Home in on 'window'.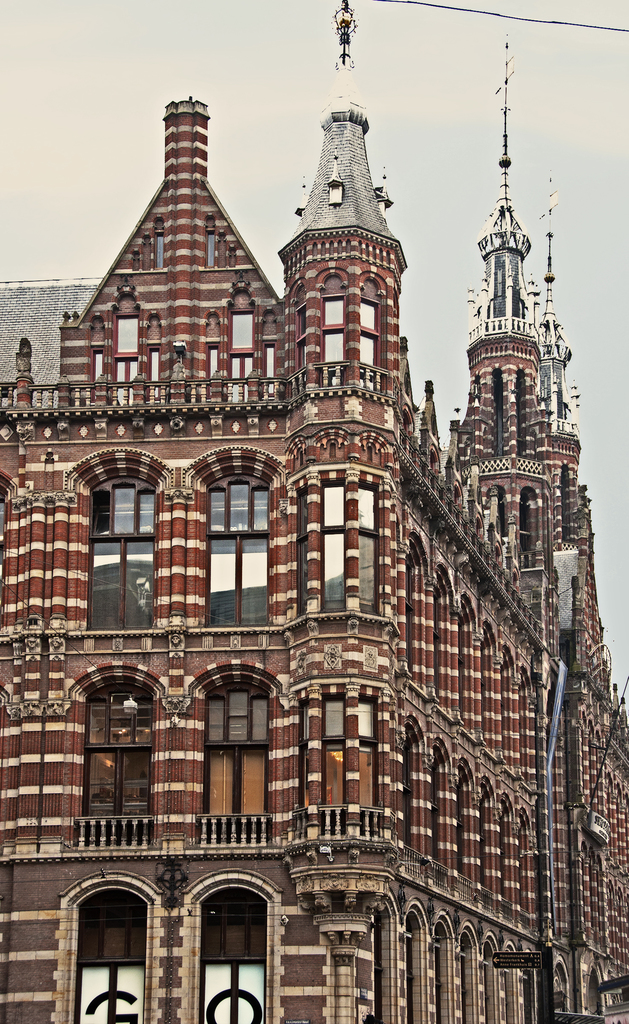
Homed in at <bbox>518, 483, 534, 570</bbox>.
